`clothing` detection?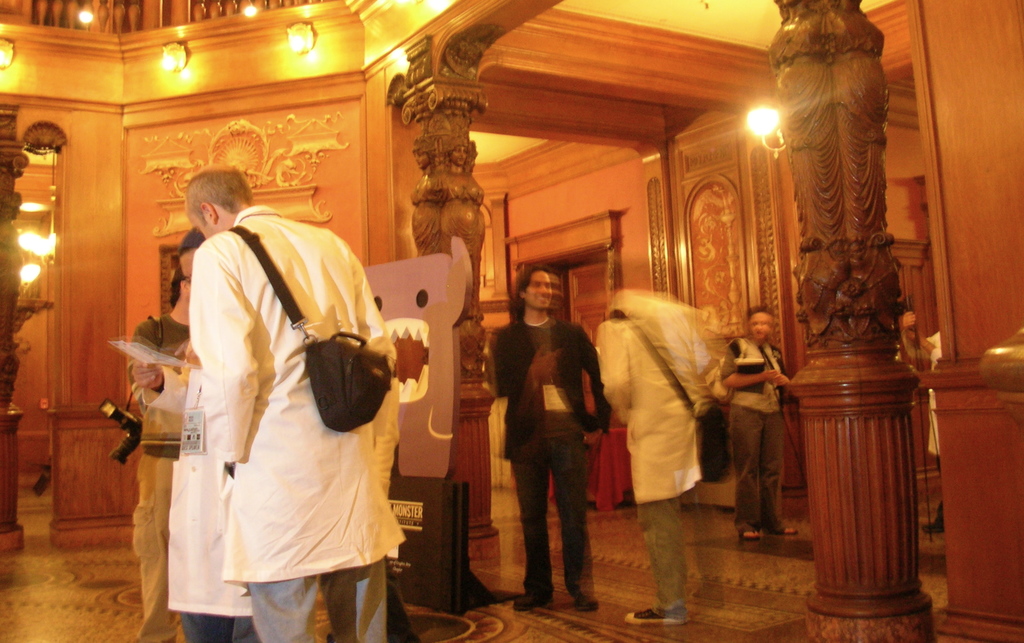
crop(480, 307, 609, 592)
